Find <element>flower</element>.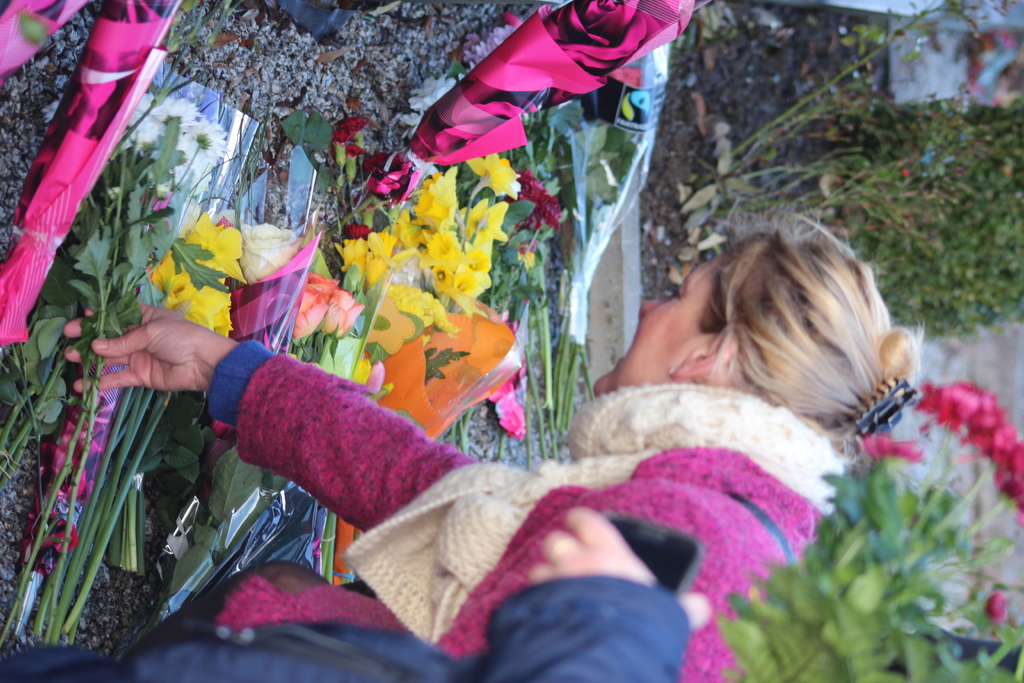
<bbox>467, 148, 519, 199</bbox>.
